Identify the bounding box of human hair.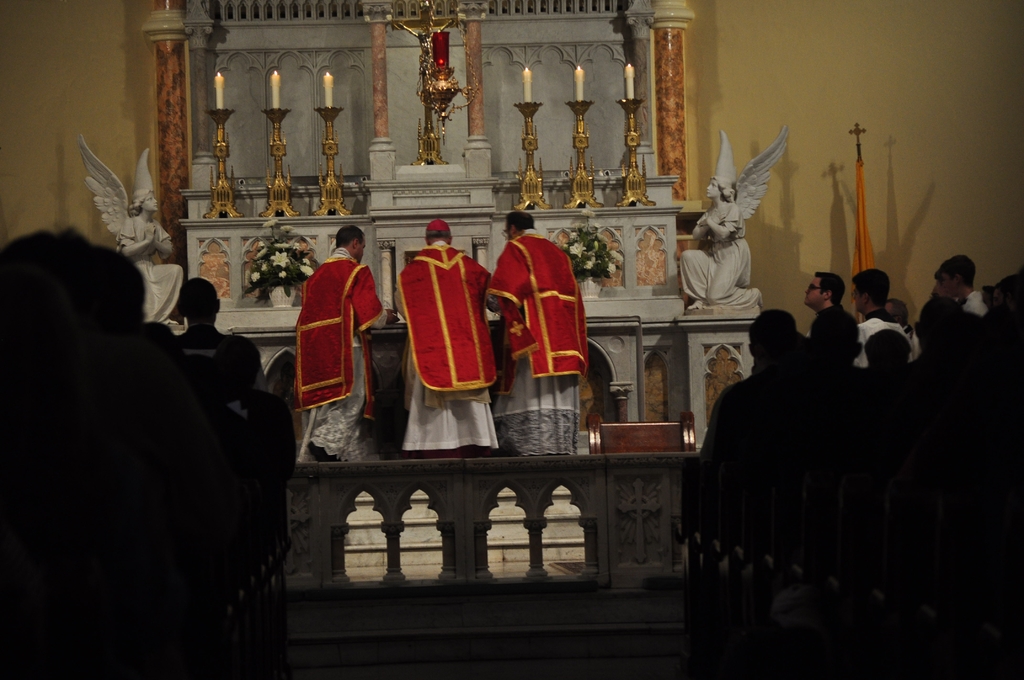
(865,332,906,366).
